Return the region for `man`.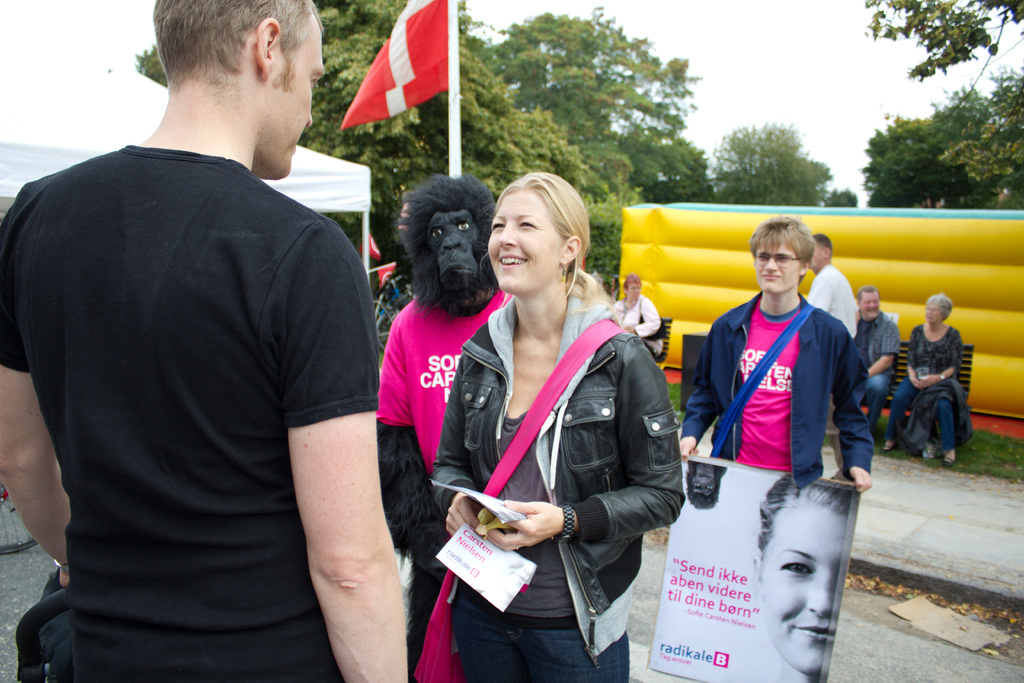
region(806, 227, 860, 484).
